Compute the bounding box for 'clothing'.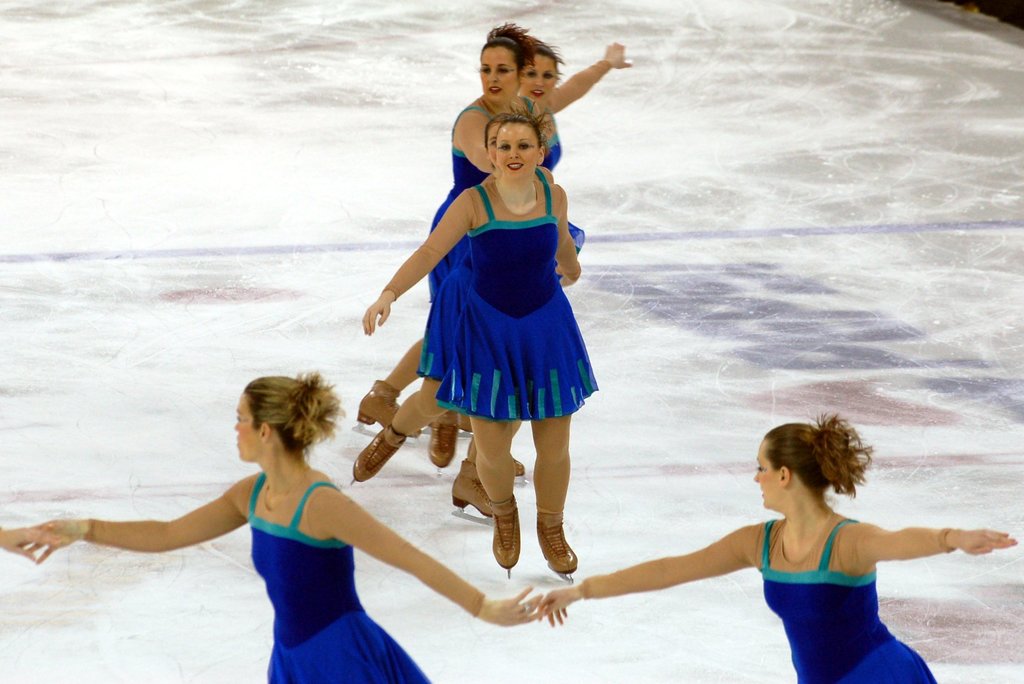
(left=575, top=516, right=955, bottom=683).
